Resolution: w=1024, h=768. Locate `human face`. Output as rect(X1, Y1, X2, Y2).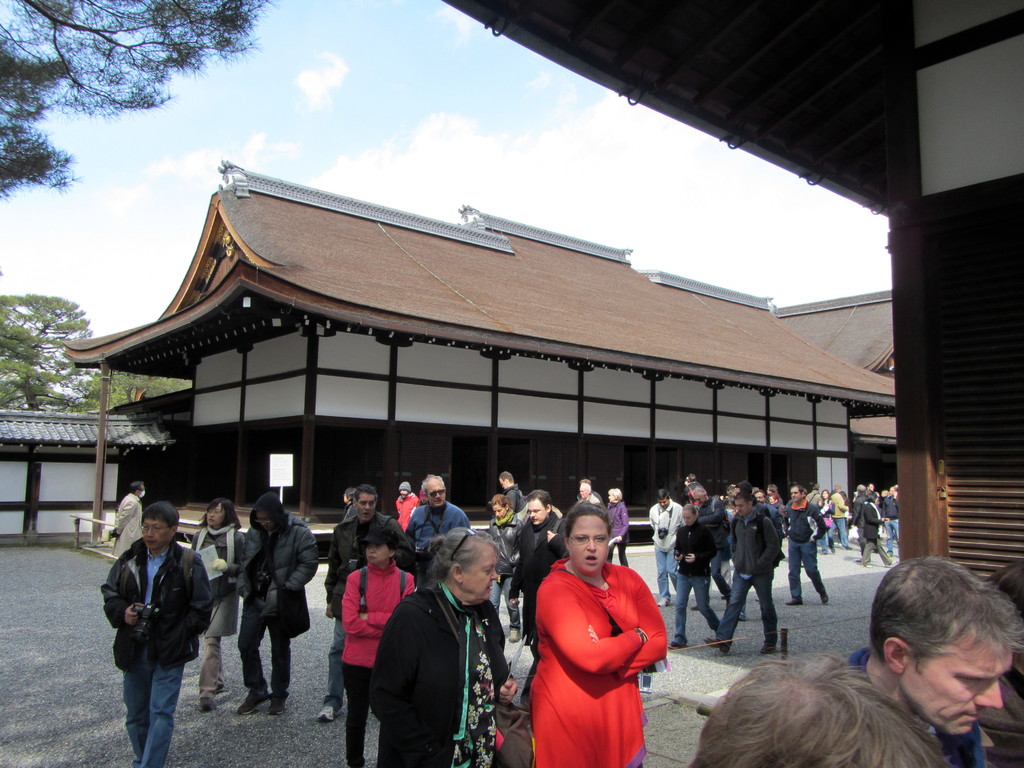
rect(681, 509, 694, 525).
